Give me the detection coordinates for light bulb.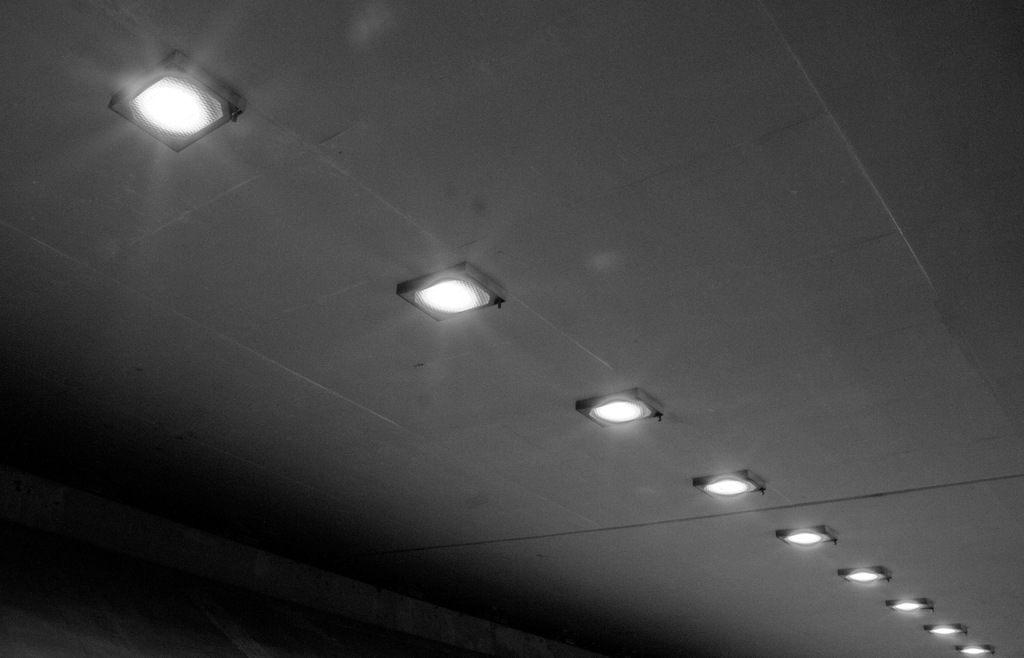
(left=900, top=605, right=919, bottom=613).
